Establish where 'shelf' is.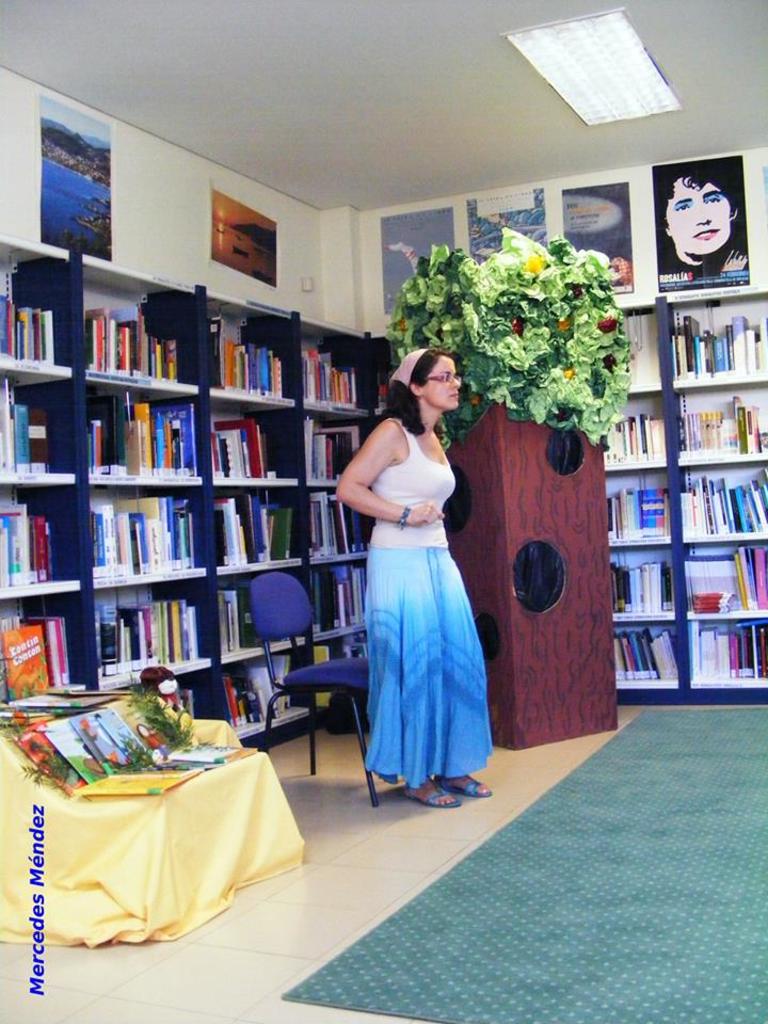
Established at bbox(682, 548, 767, 608).
